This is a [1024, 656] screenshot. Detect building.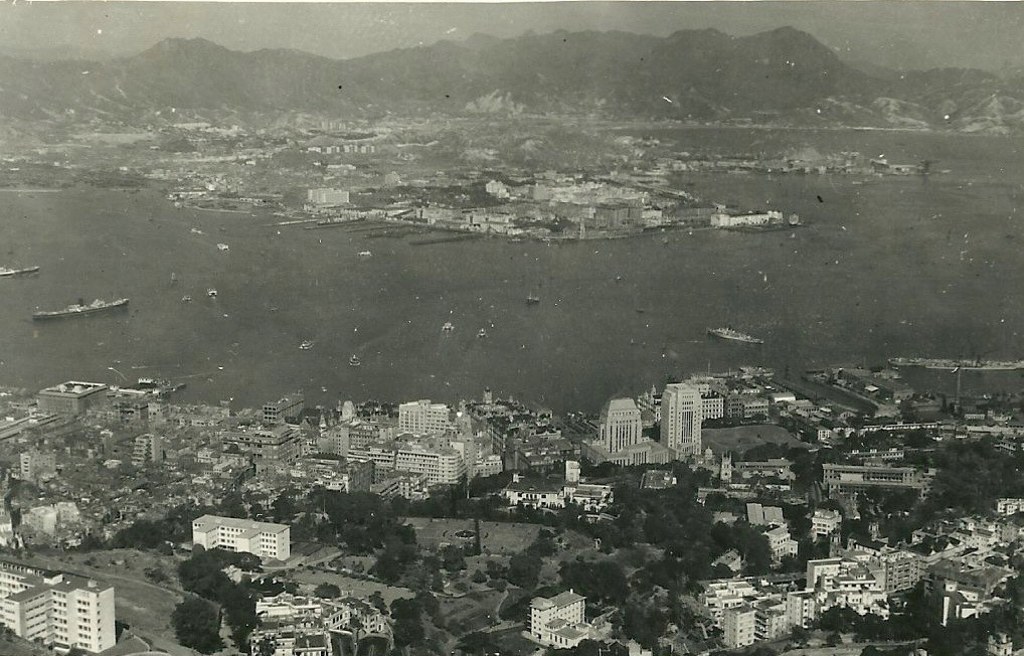
<bbox>812, 461, 927, 502</bbox>.
